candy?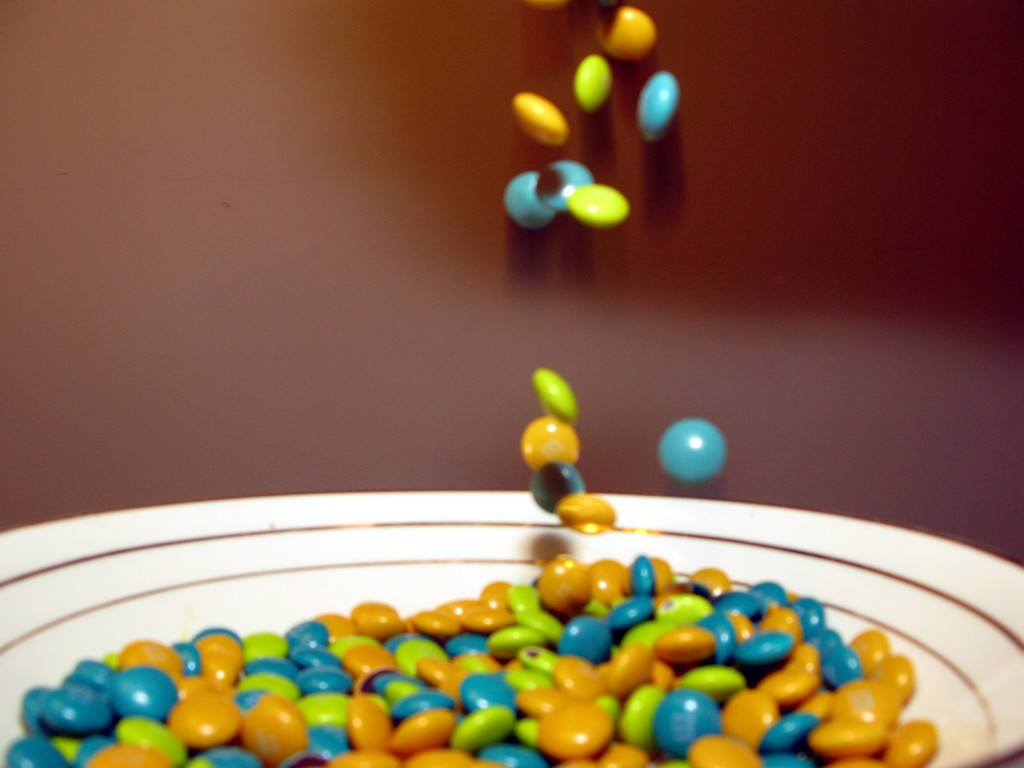
(564, 183, 628, 229)
